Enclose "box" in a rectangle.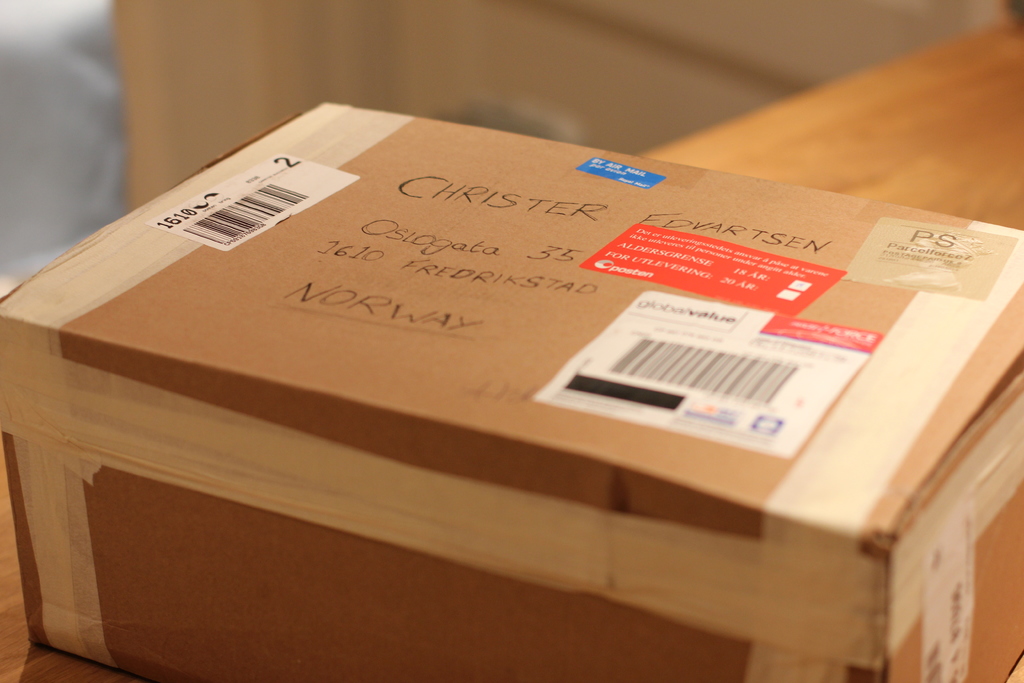
Rect(0, 102, 1023, 682).
